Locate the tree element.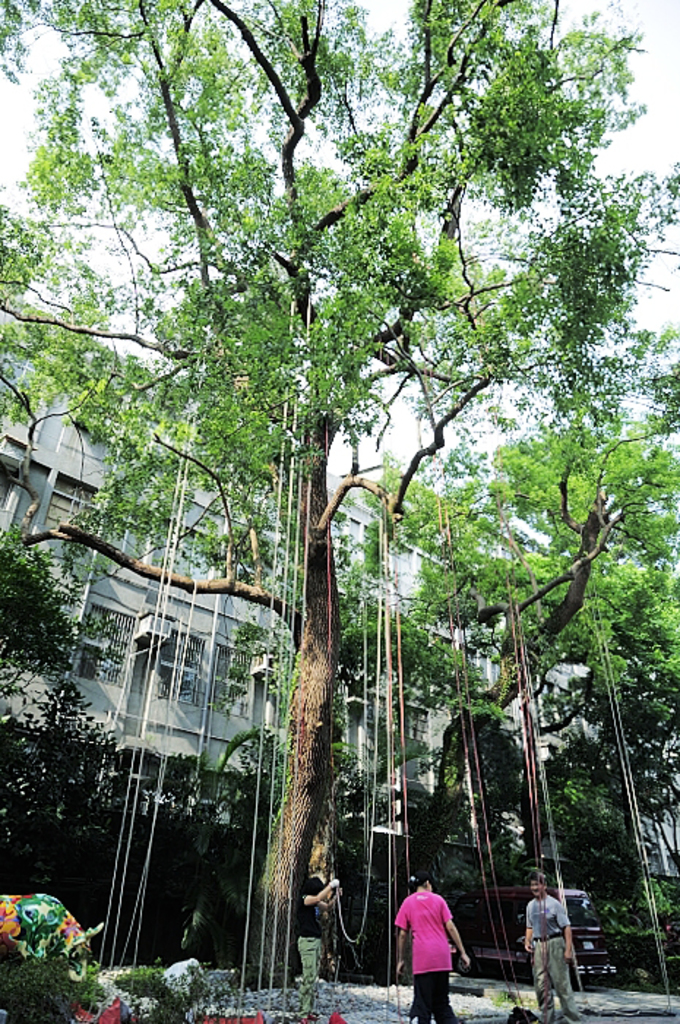
Element bbox: bbox(98, 753, 214, 965).
